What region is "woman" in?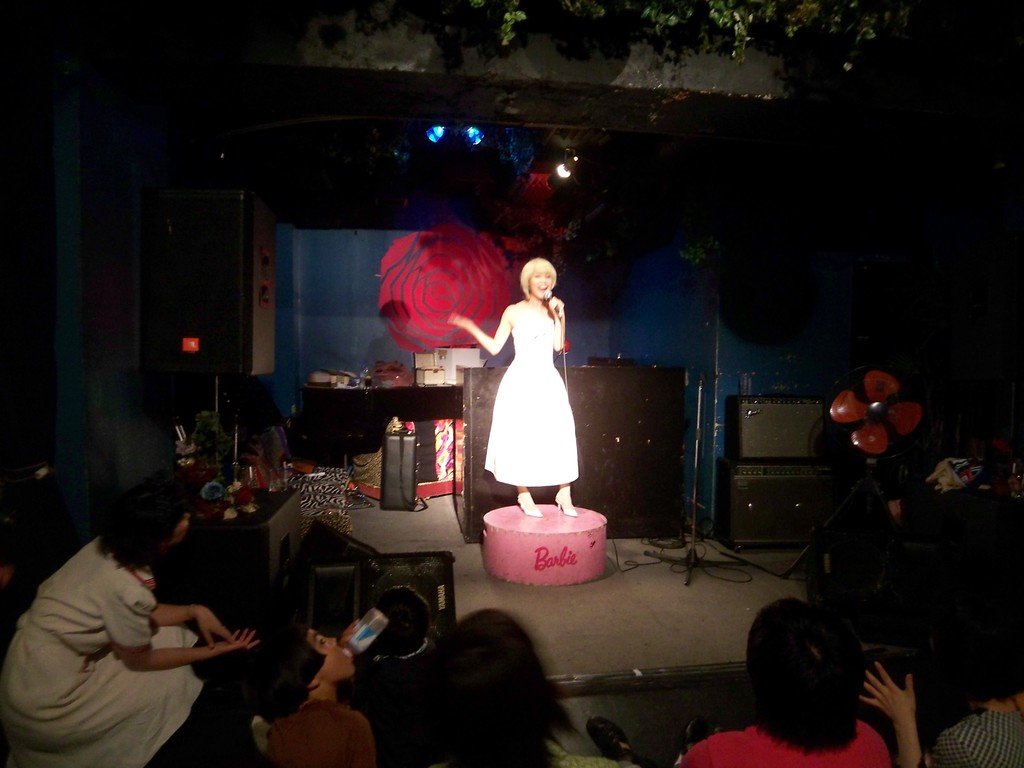
BBox(463, 253, 582, 550).
